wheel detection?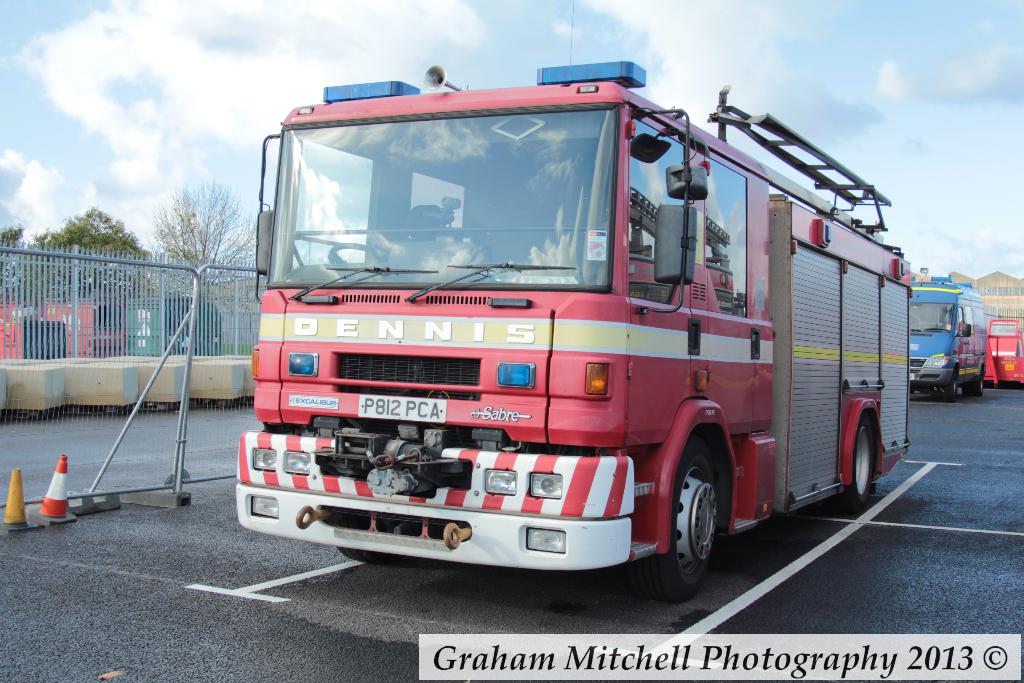
box(328, 244, 391, 276)
